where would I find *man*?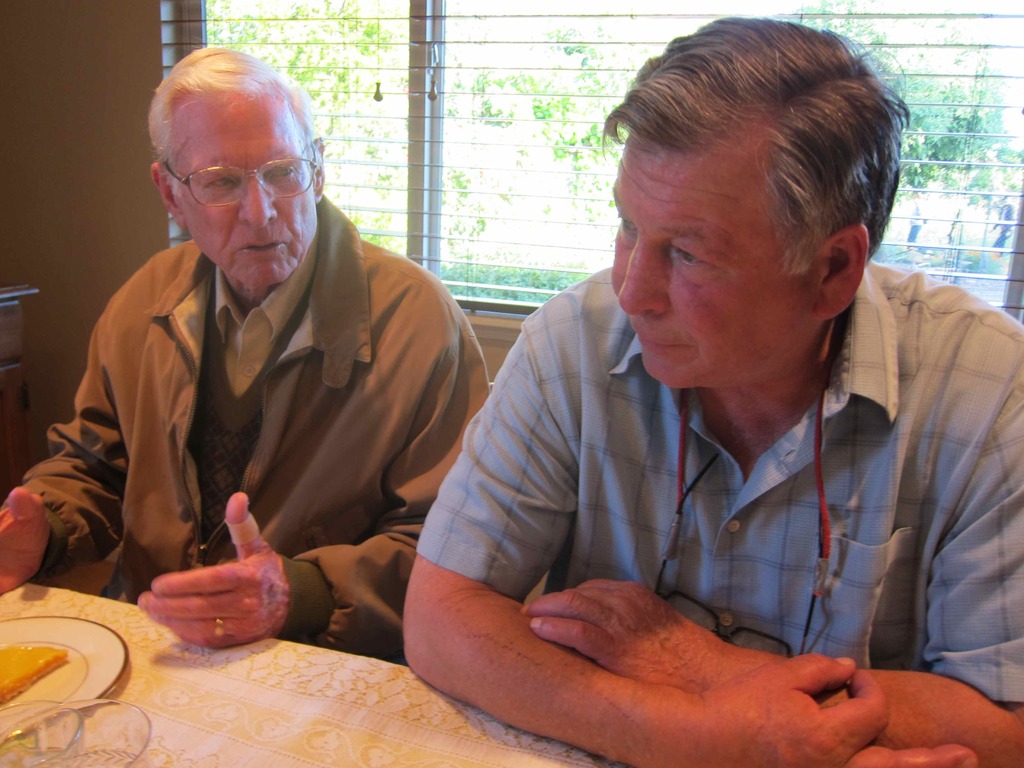
At detection(906, 191, 927, 243).
